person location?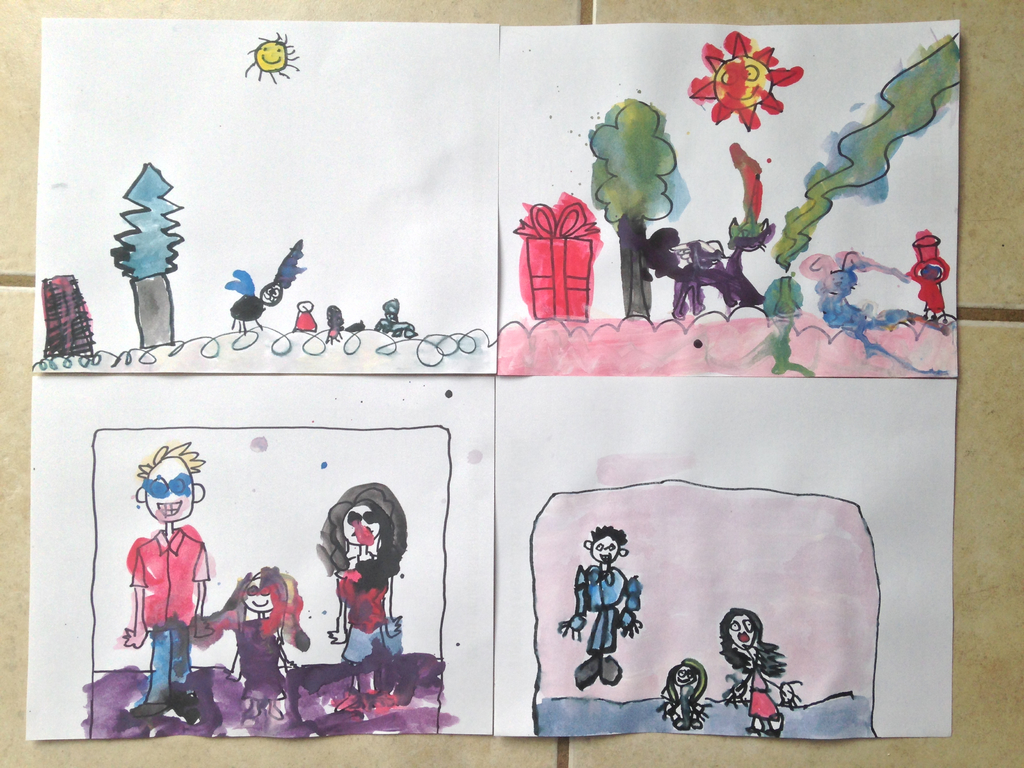
[652,652,715,728]
